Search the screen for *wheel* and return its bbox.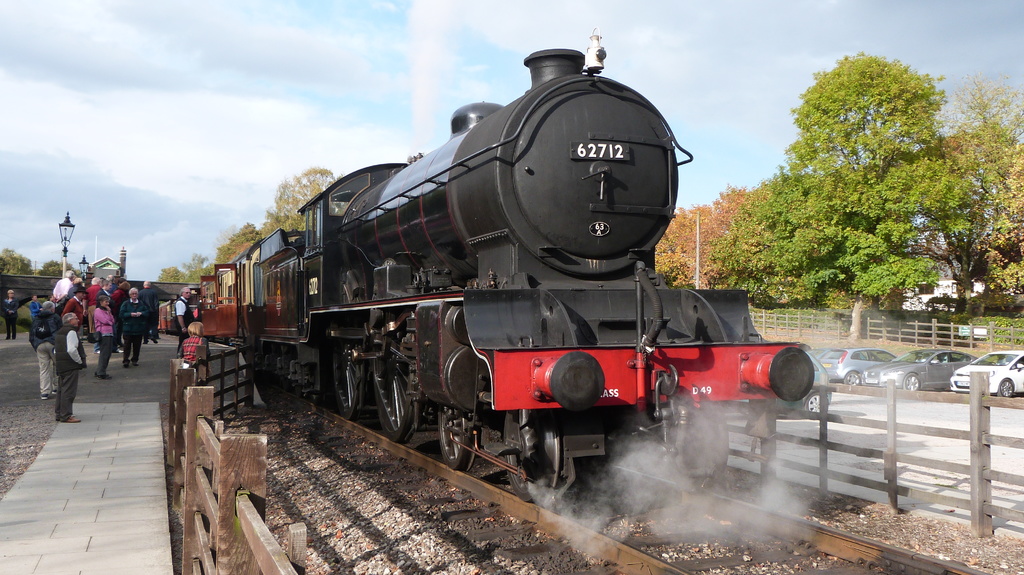
Found: <box>368,356,423,434</box>.
